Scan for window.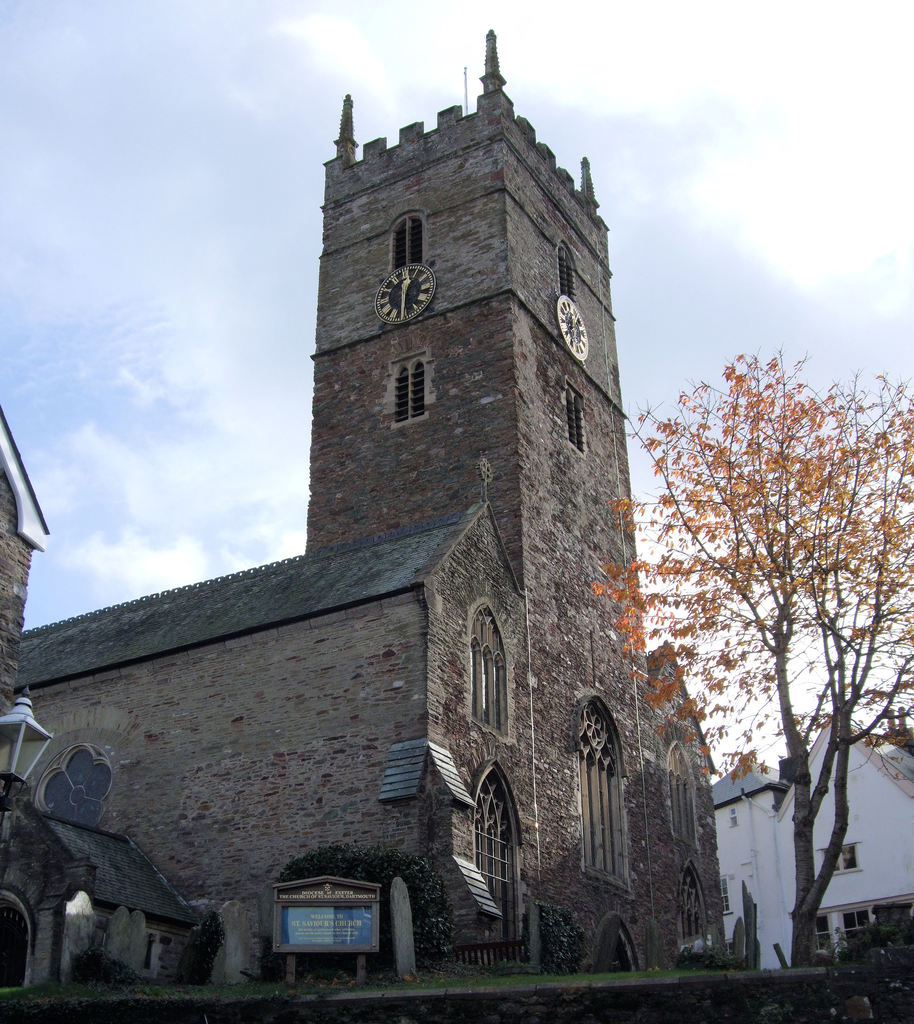
Scan result: [left=465, top=604, right=523, bottom=741].
